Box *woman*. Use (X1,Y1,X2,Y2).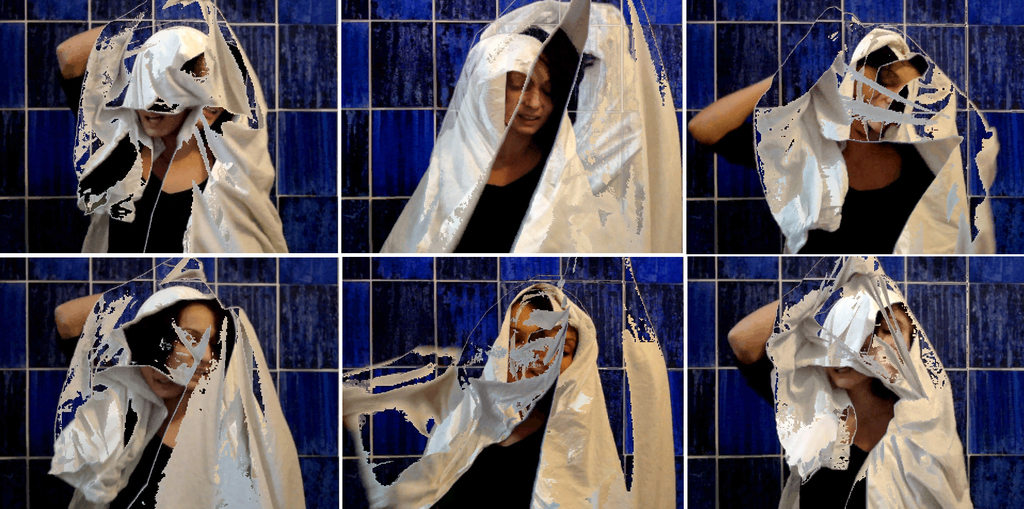
(56,259,303,508).
